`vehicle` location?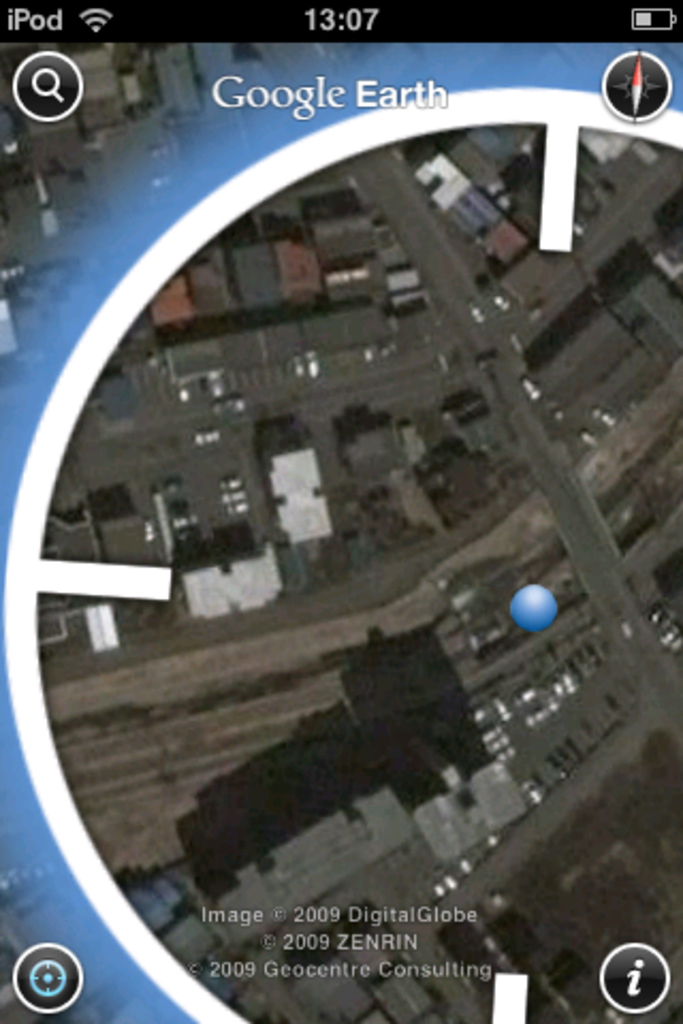
box=[224, 503, 256, 525]
